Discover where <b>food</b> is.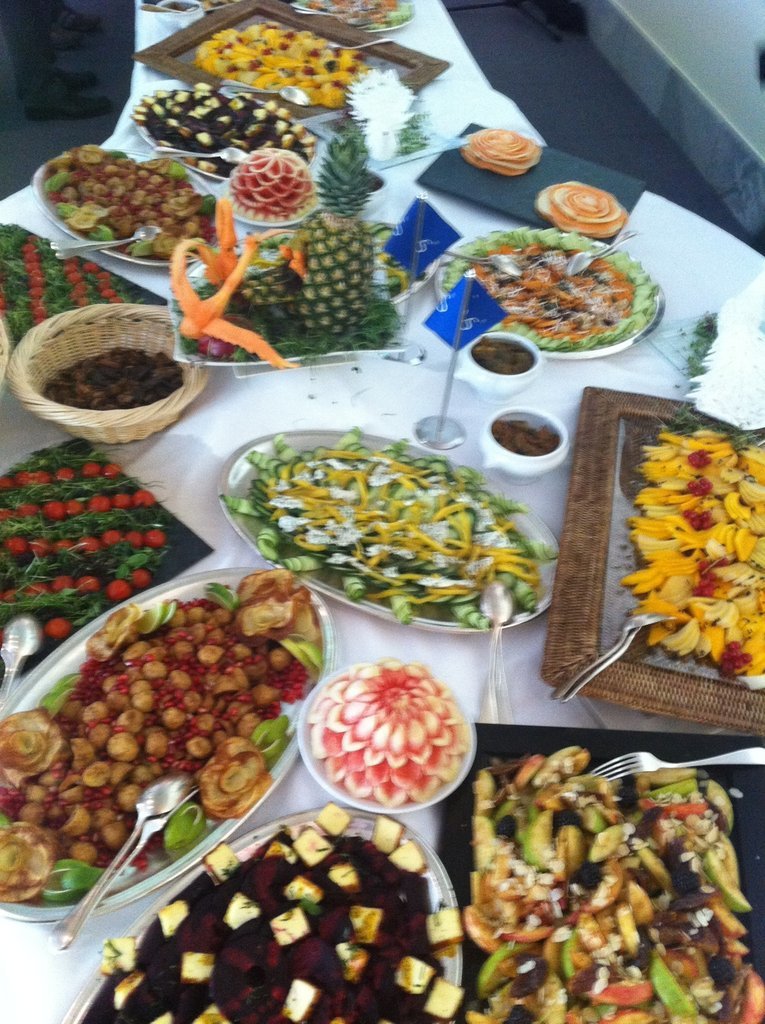
Discovered at pyautogui.locateOnScreen(672, 280, 764, 437).
